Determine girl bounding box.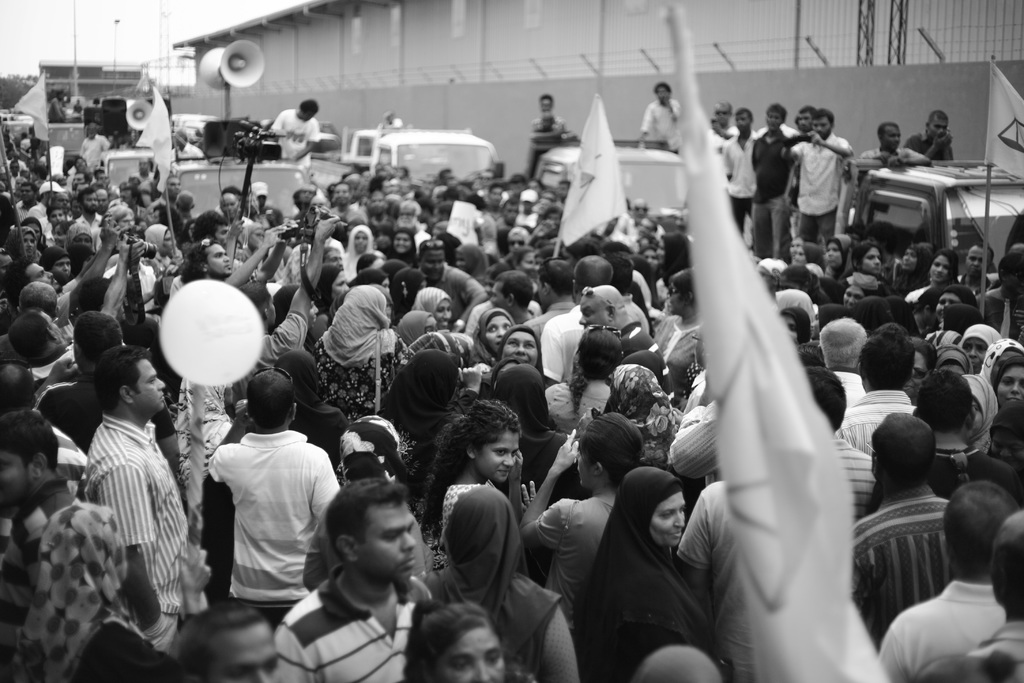
Determined: 422/400/522/550.
